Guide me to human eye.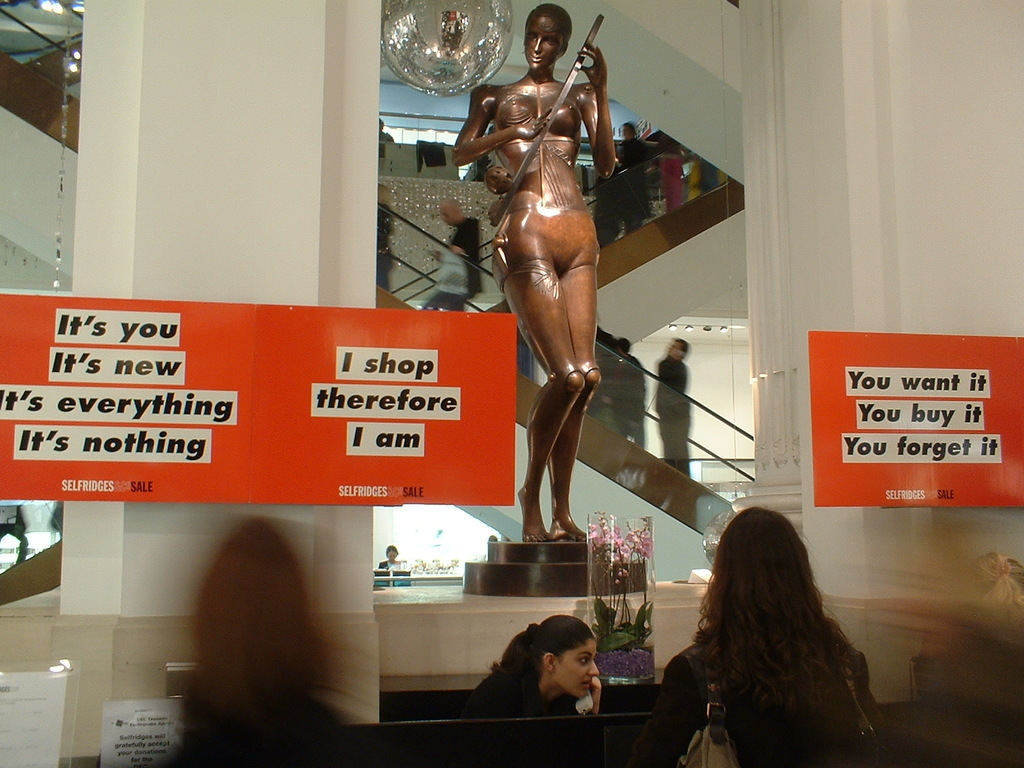
Guidance: [573, 654, 590, 664].
